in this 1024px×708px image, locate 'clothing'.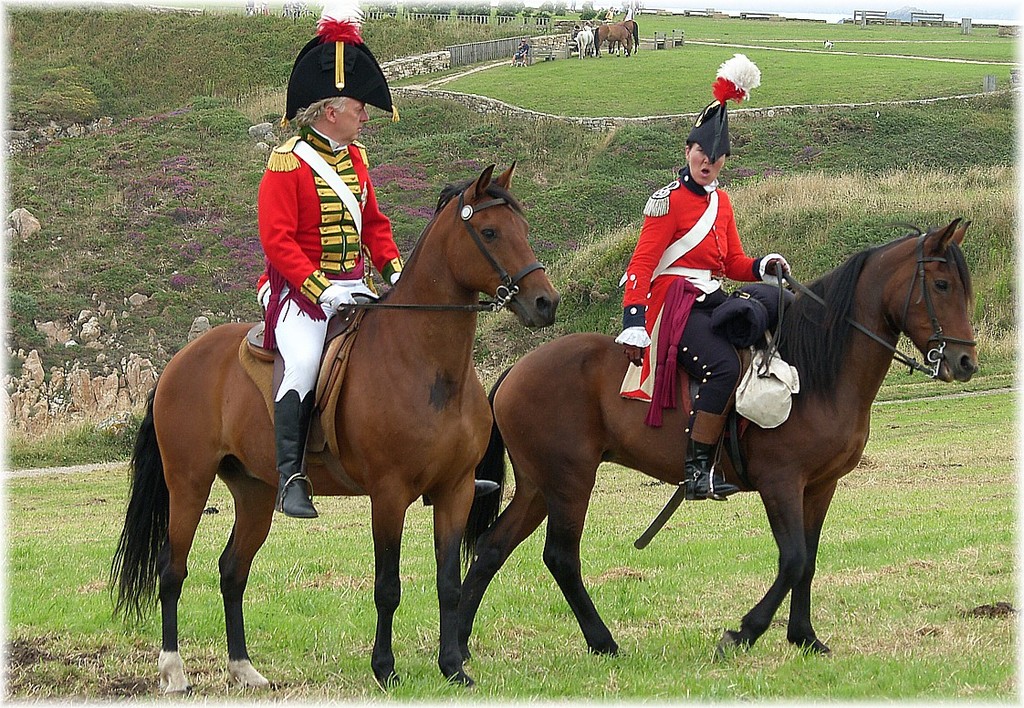
Bounding box: [x1=608, y1=164, x2=794, y2=449].
